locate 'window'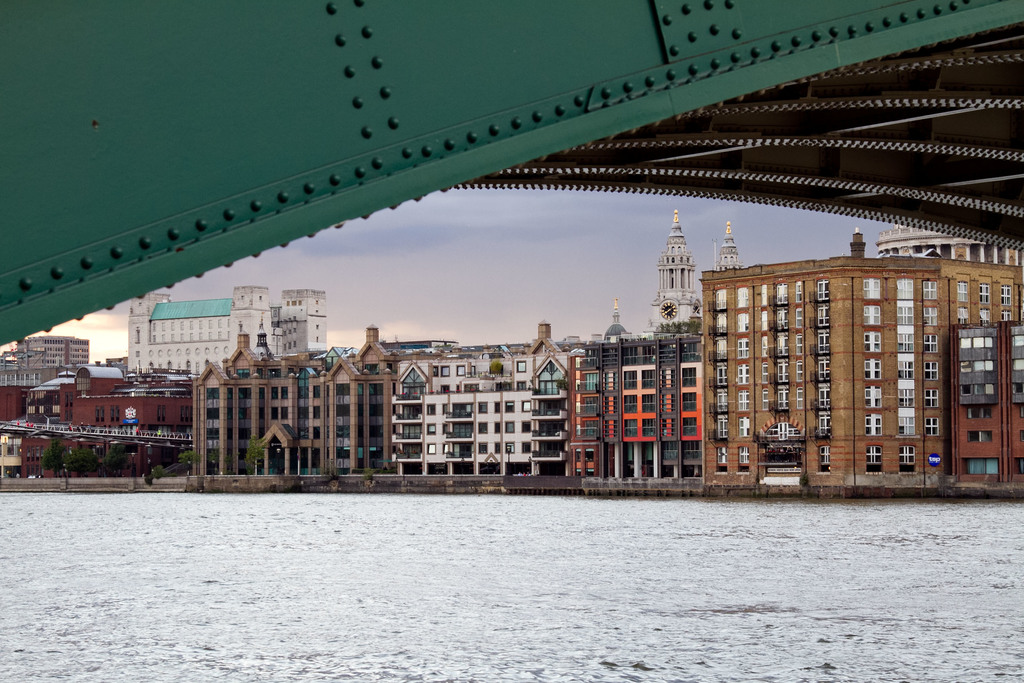
crop(900, 444, 915, 470)
